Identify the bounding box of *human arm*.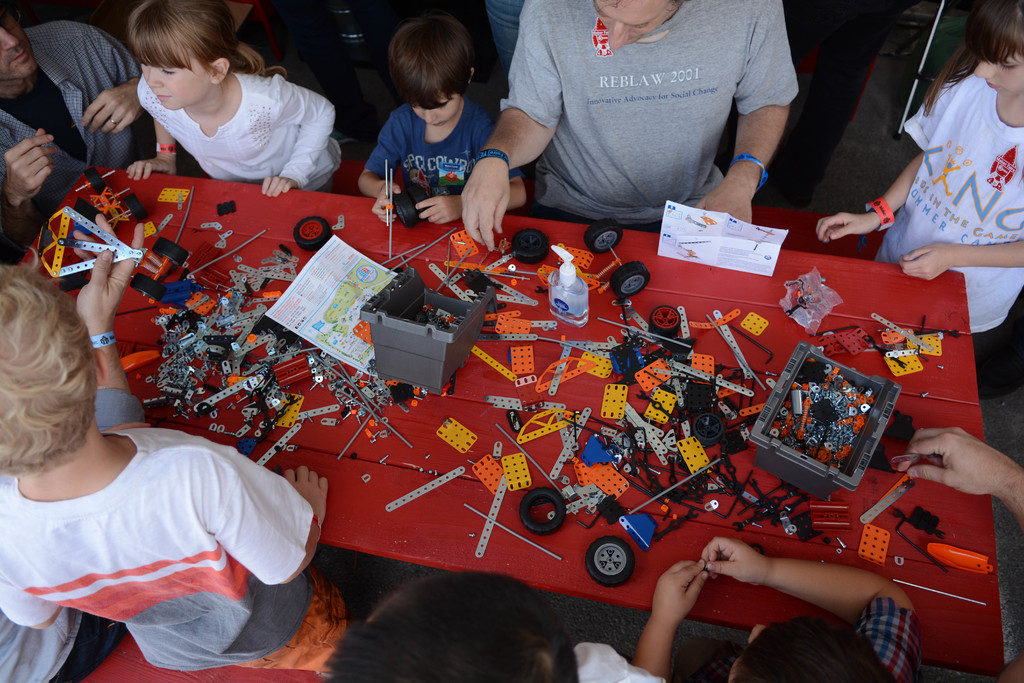
detection(907, 230, 1023, 280).
